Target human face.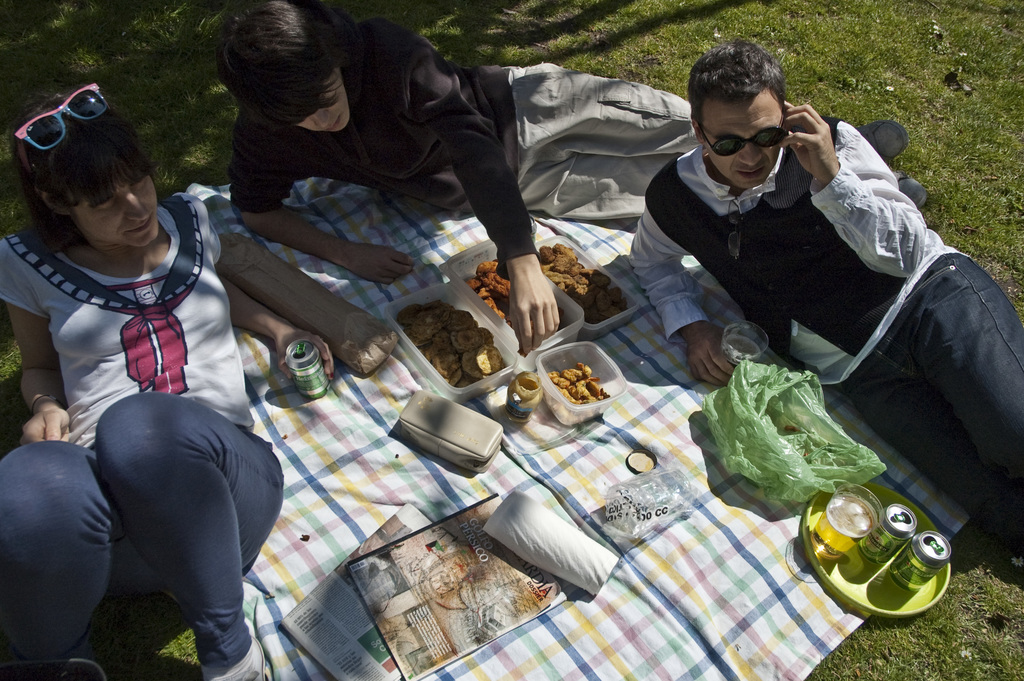
Target region: box(299, 80, 351, 134).
